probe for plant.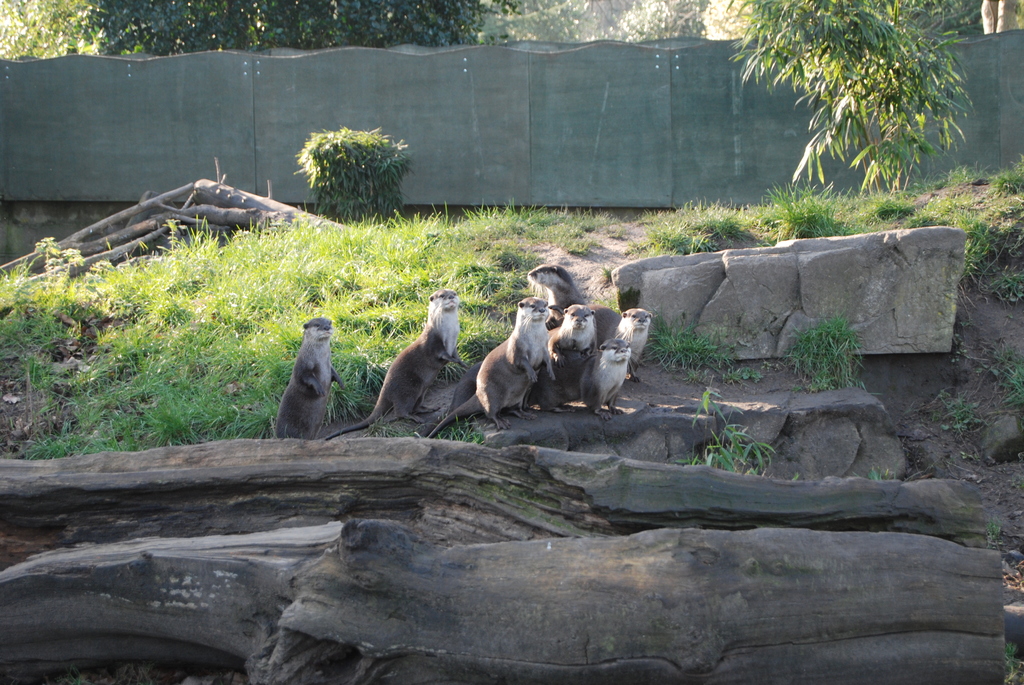
Probe result: 641, 317, 736, 375.
